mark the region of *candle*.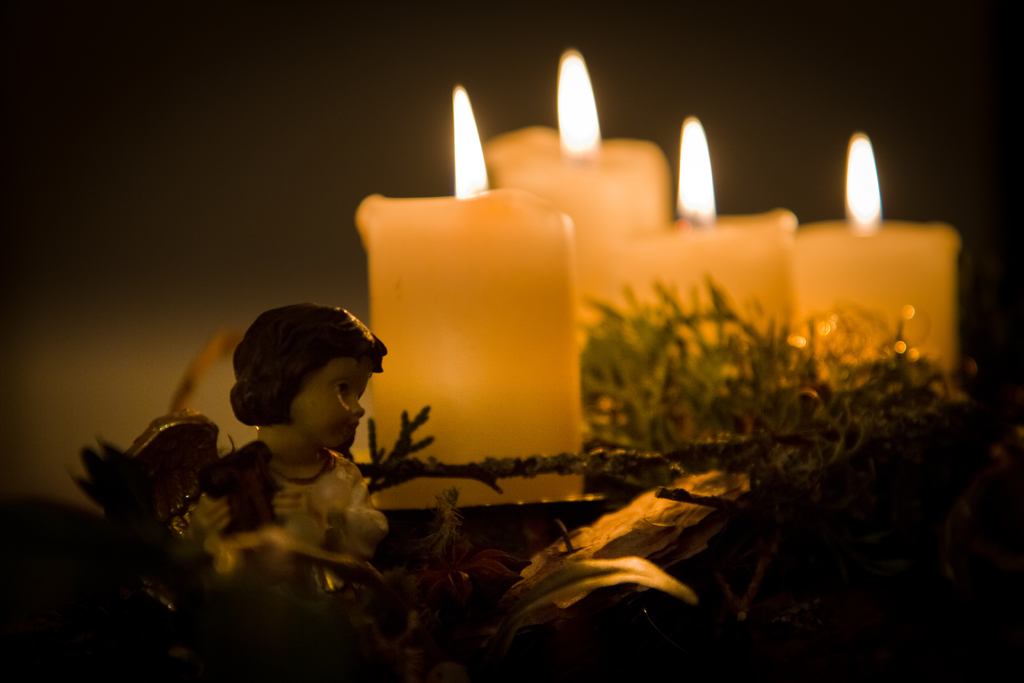
Region: [785, 145, 966, 381].
